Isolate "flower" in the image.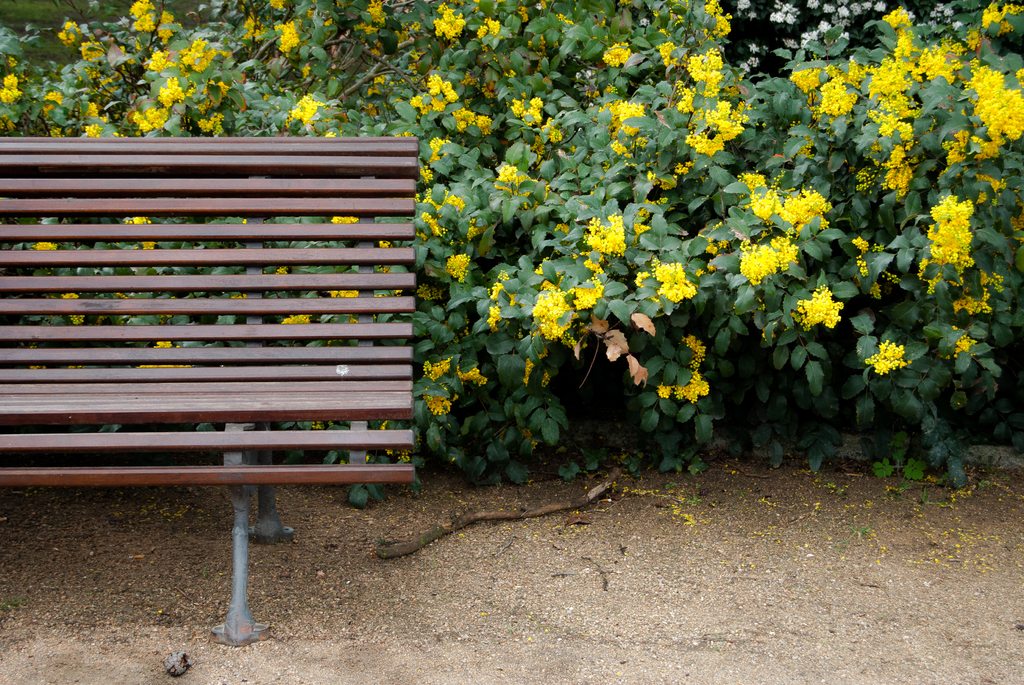
Isolated region: [x1=475, y1=13, x2=509, y2=34].
